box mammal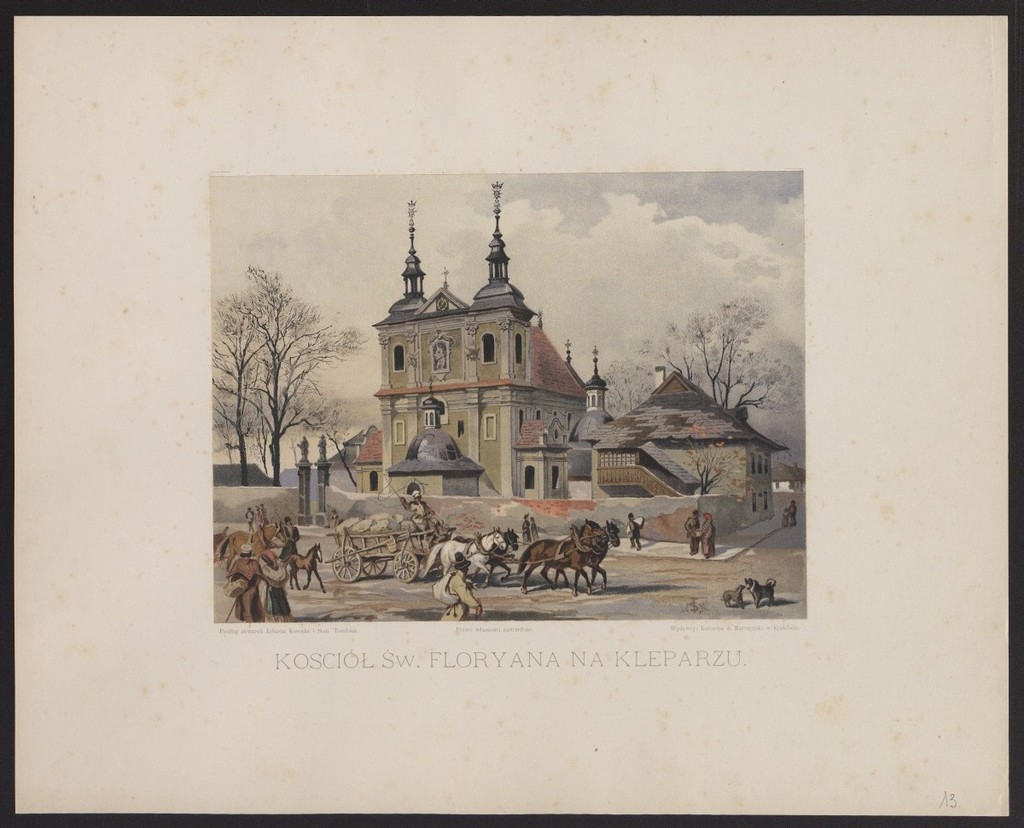
260:534:300:626
